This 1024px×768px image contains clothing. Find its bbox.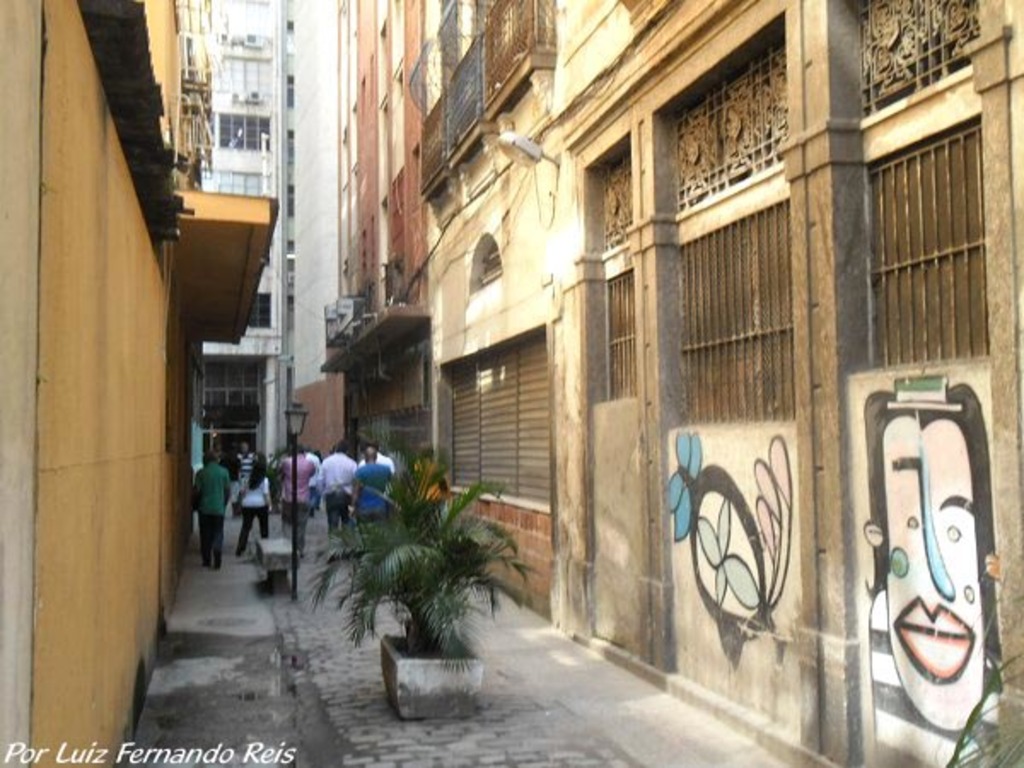
crop(195, 461, 232, 563).
